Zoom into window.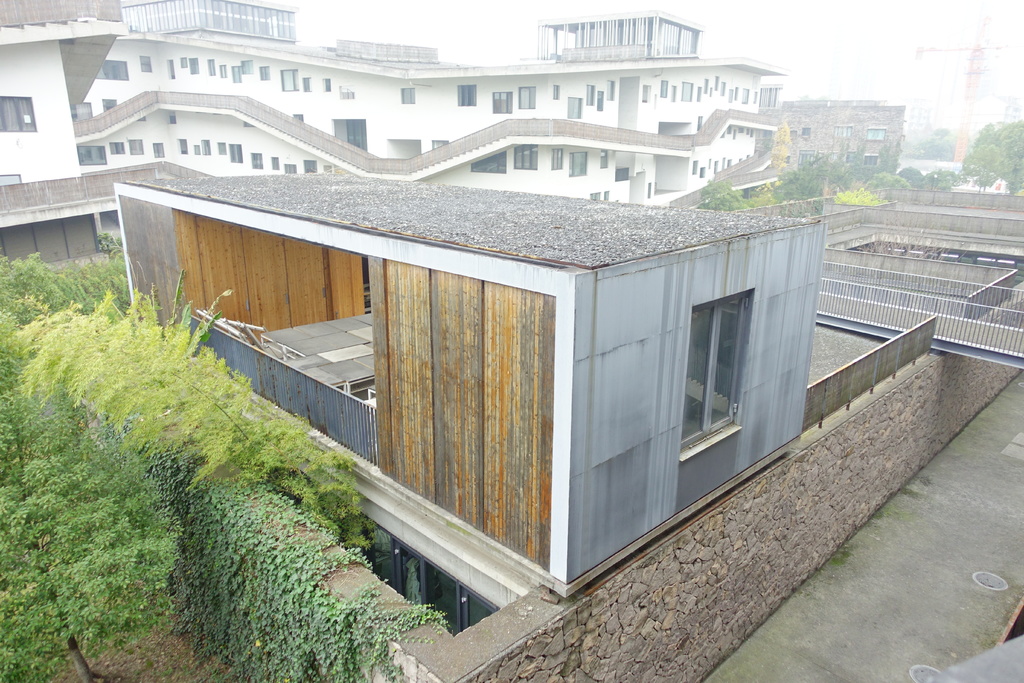
Zoom target: pyautogui.locateOnScreen(193, 147, 200, 154).
